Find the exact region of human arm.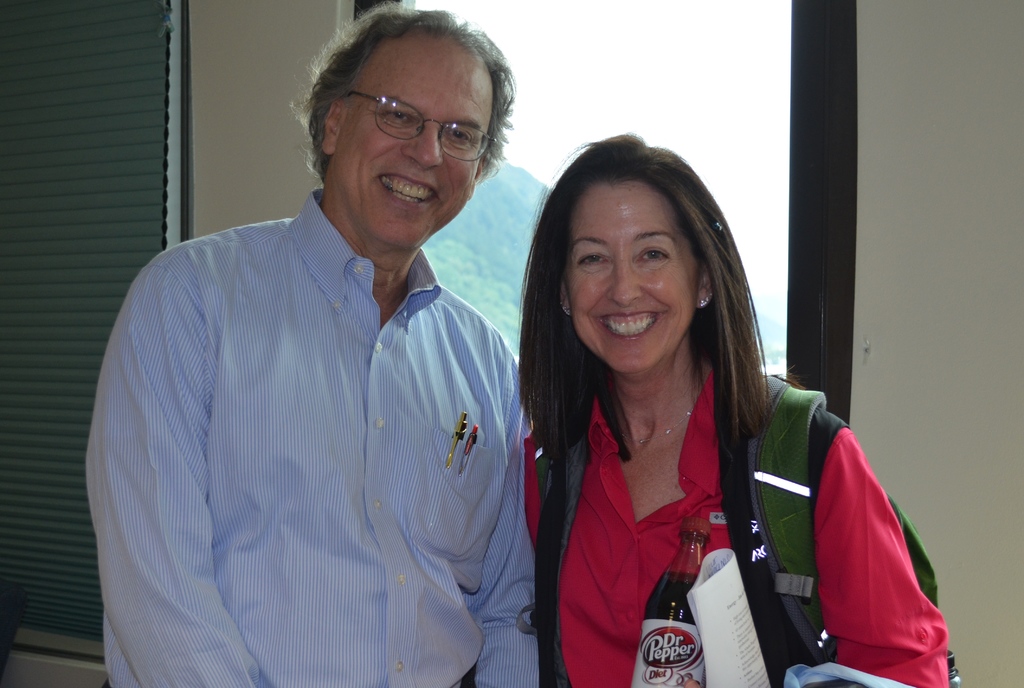
Exact region: locate(812, 415, 936, 687).
